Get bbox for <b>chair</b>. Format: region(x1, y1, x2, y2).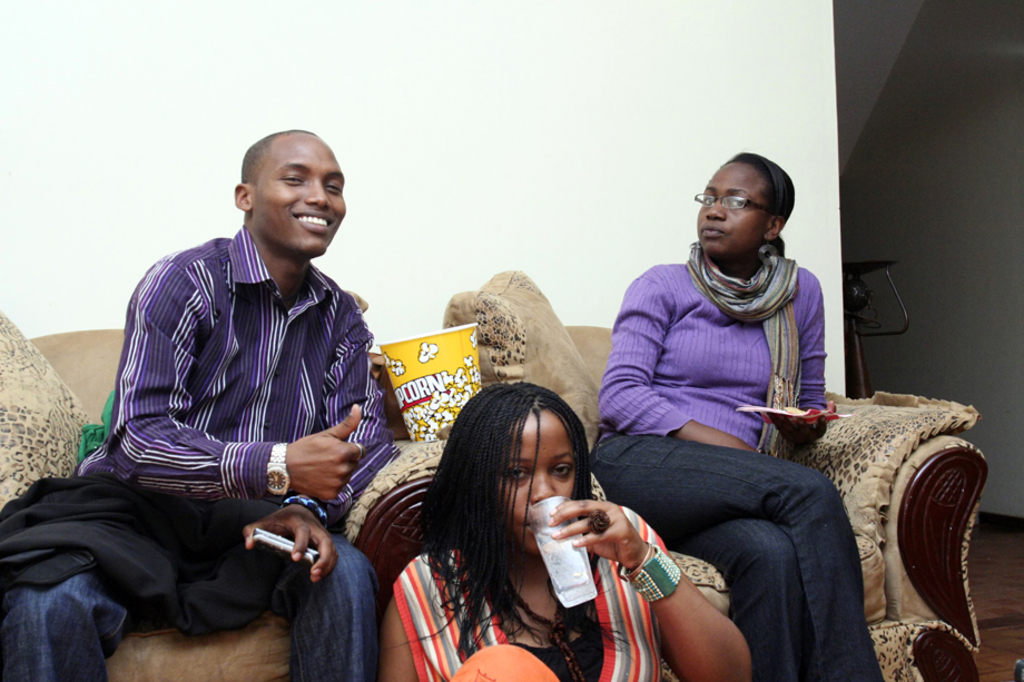
region(376, 325, 989, 681).
